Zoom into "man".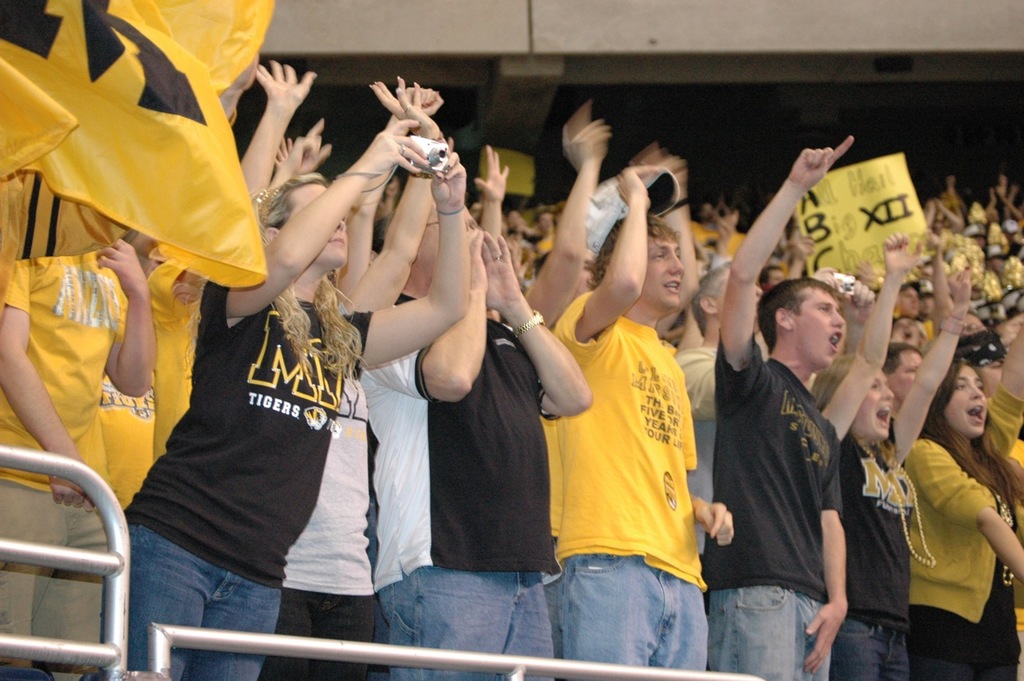
Zoom target: <box>522,149,724,671</box>.
